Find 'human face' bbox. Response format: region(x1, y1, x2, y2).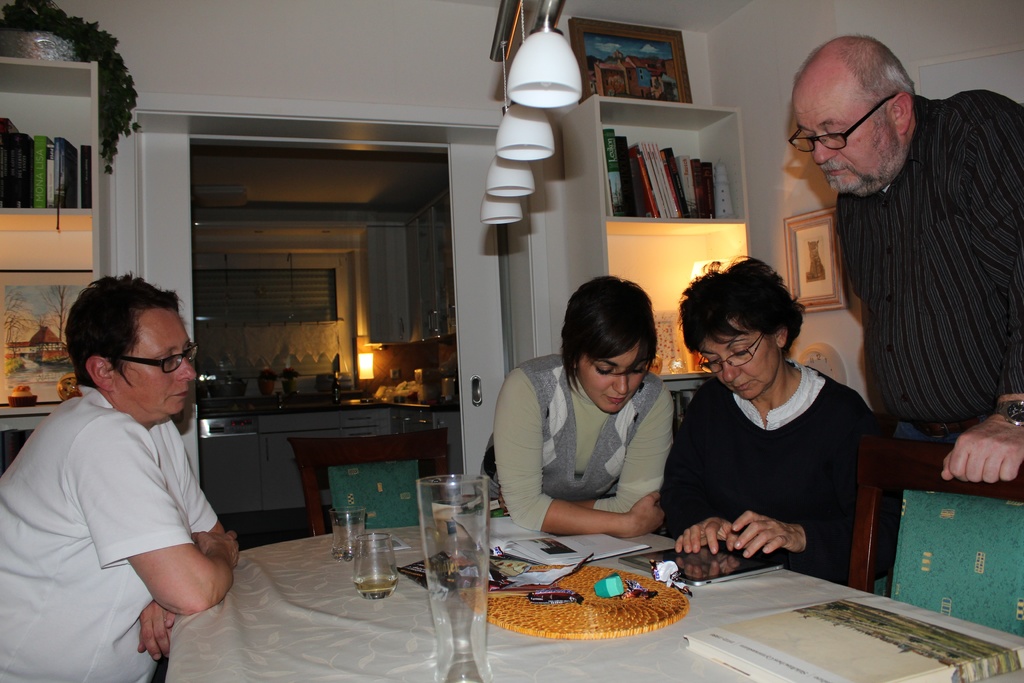
region(120, 304, 196, 420).
